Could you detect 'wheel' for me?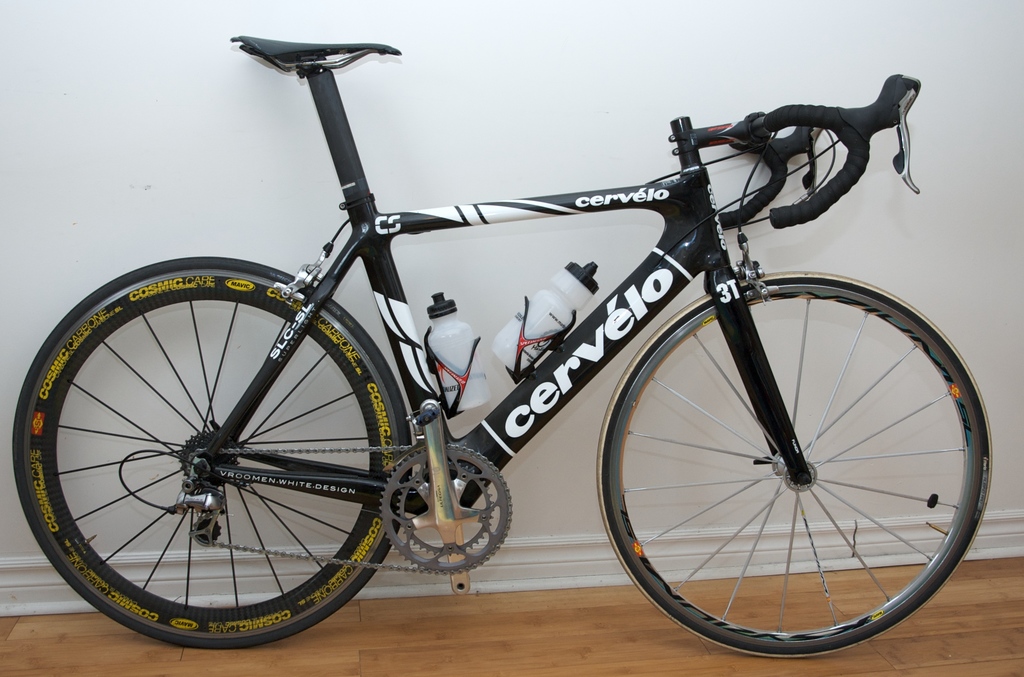
Detection result: box(595, 270, 994, 663).
